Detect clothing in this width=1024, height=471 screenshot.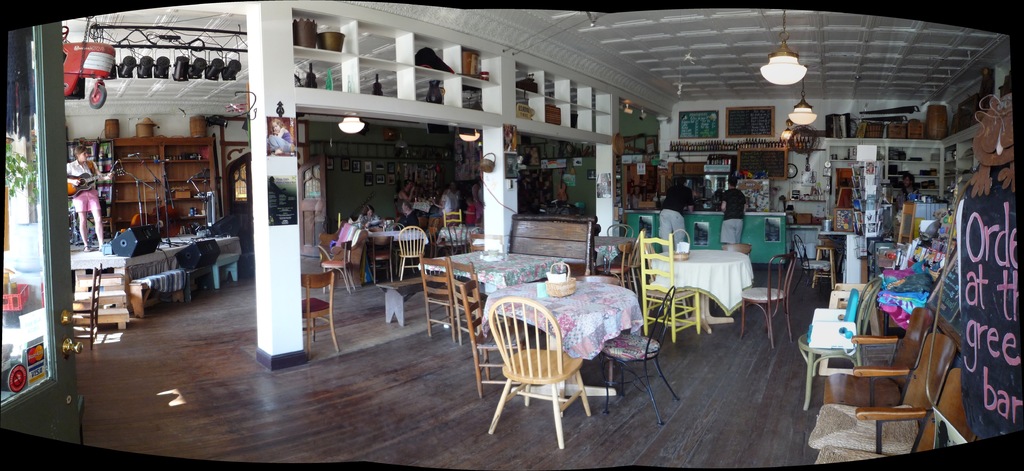
Detection: (660,185,694,252).
